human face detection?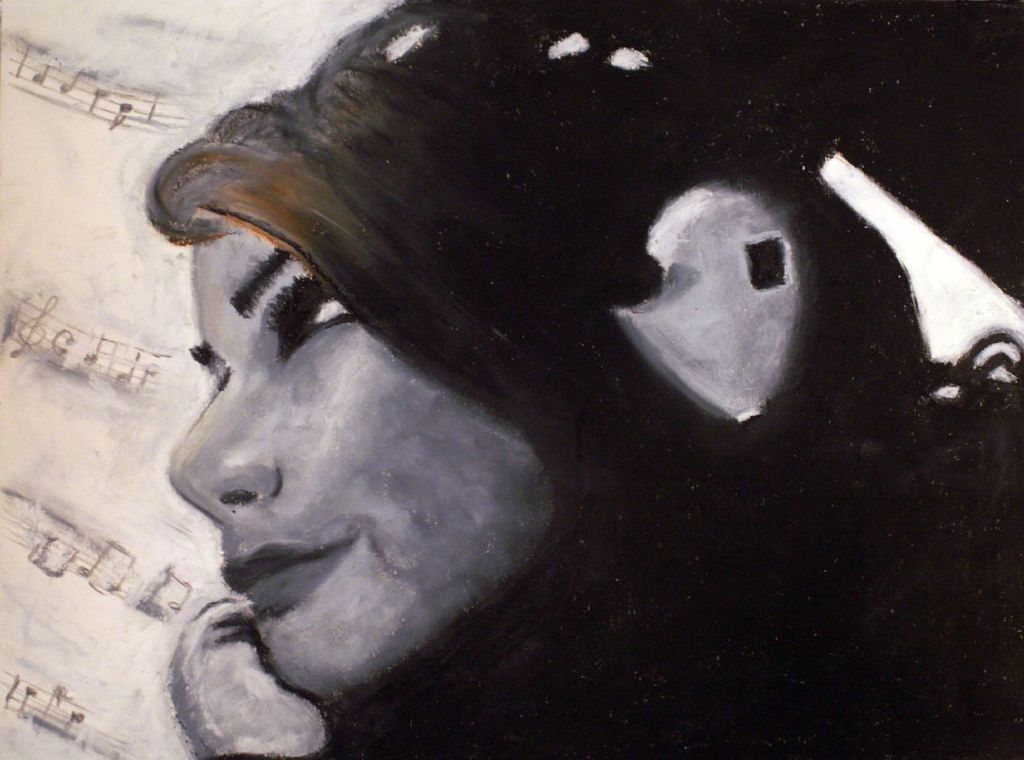
x1=166, y1=219, x2=552, y2=703
